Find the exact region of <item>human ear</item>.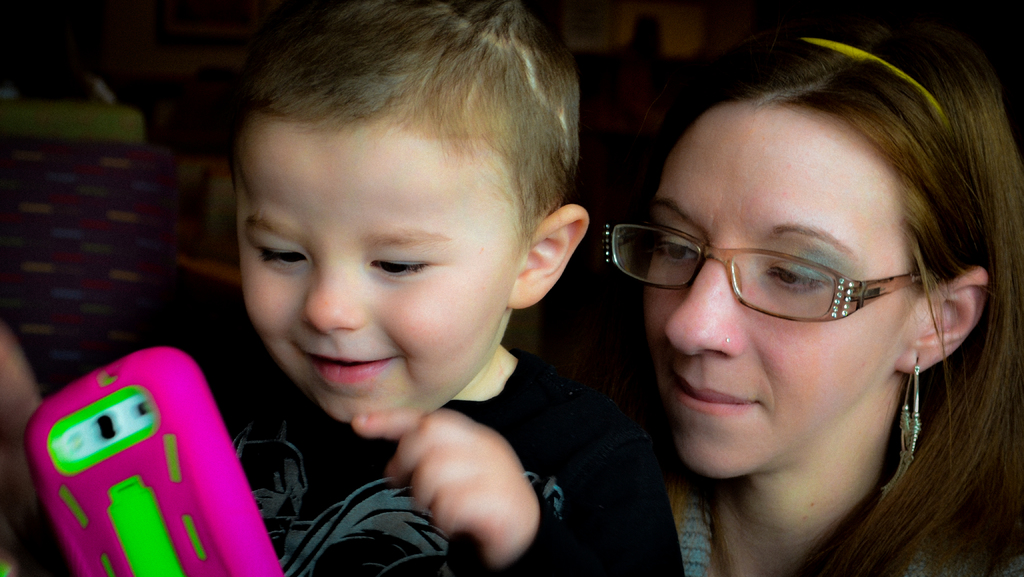
Exact region: left=895, top=268, right=992, bottom=375.
